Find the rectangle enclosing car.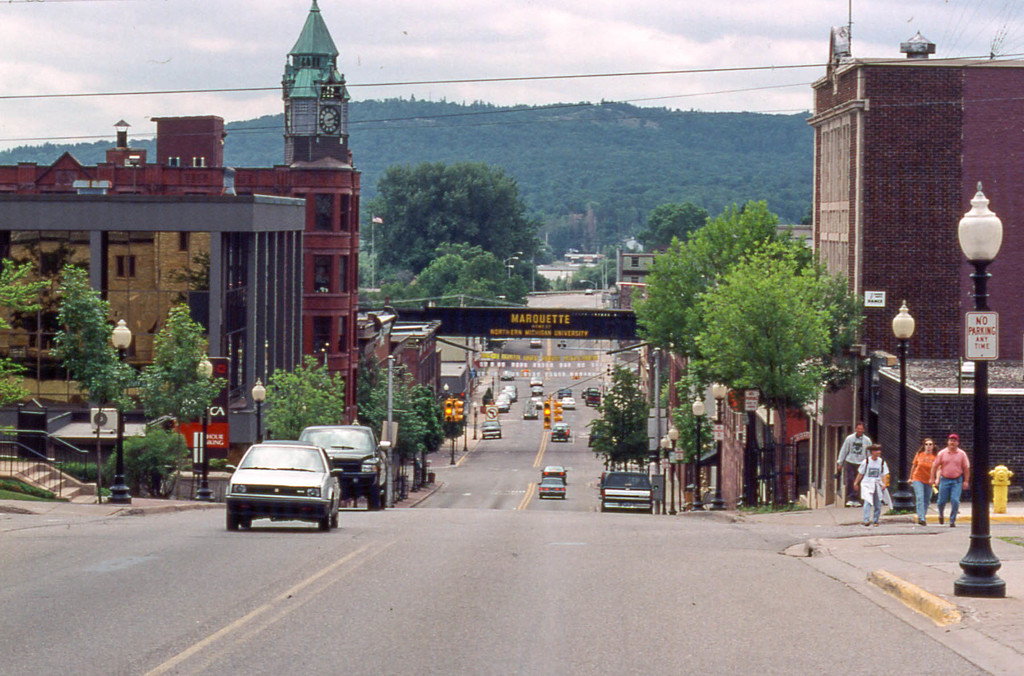
[224, 440, 344, 535].
